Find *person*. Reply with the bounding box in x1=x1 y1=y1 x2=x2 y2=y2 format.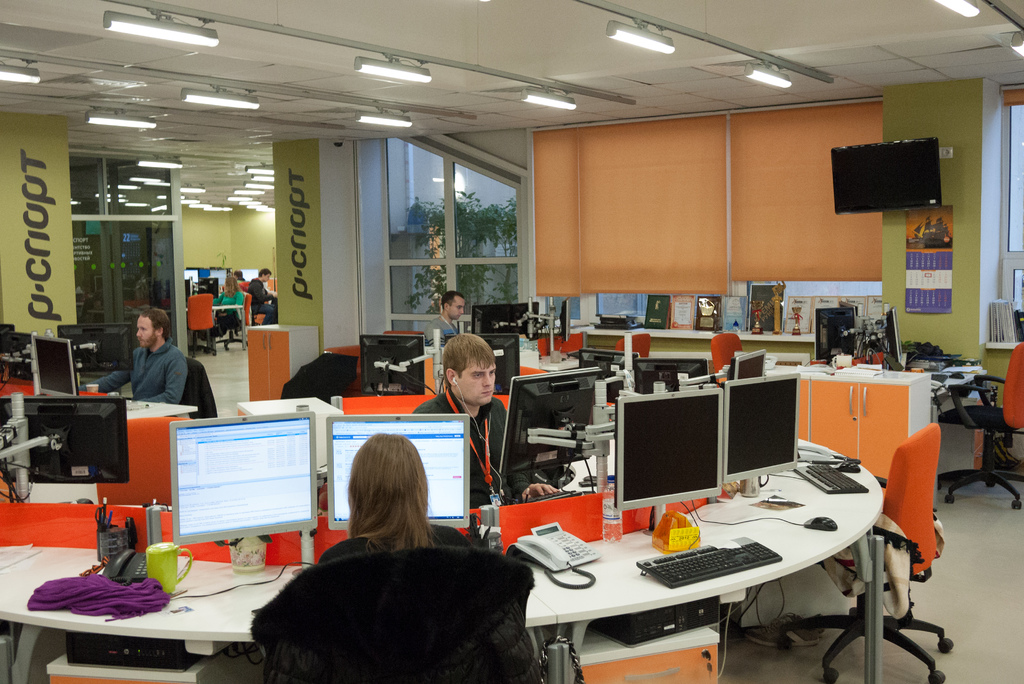
x1=422 y1=295 x2=473 y2=342.
